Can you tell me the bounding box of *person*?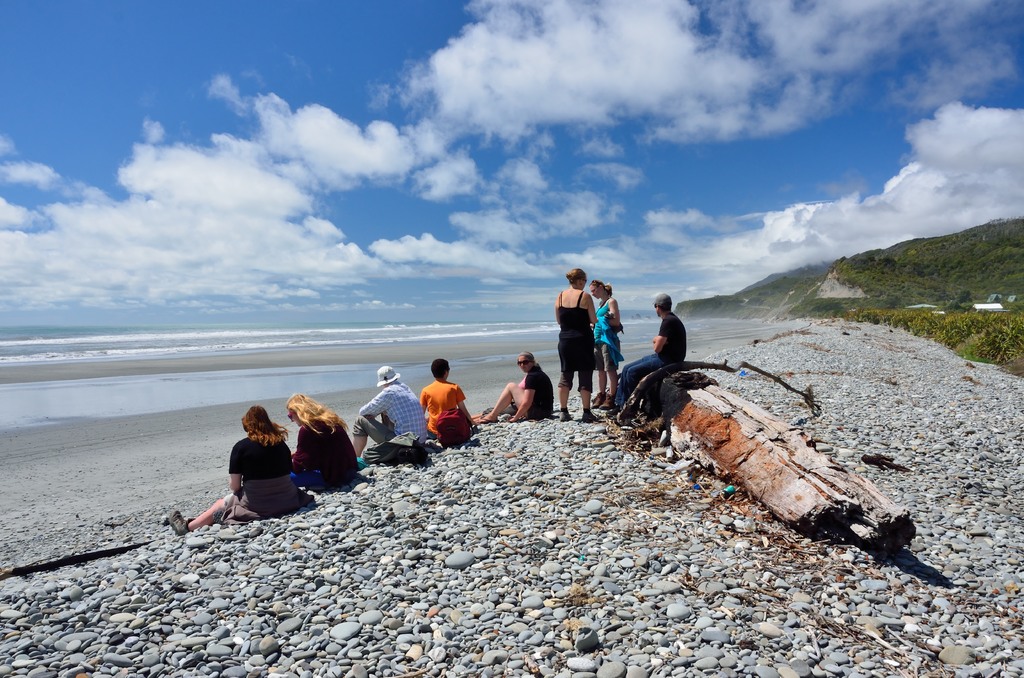
box=[594, 275, 614, 415].
